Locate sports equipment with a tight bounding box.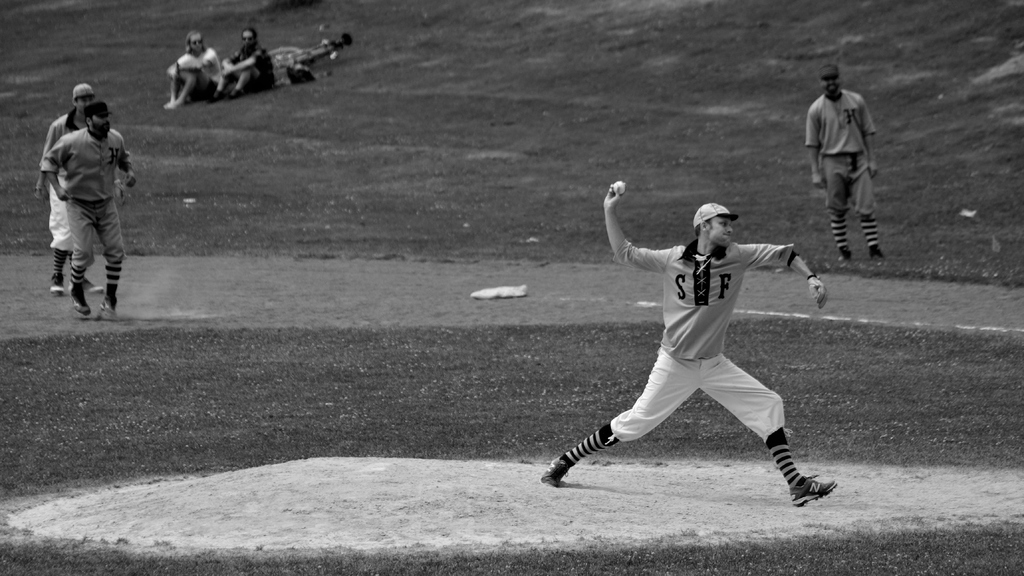
bbox(612, 180, 627, 195).
